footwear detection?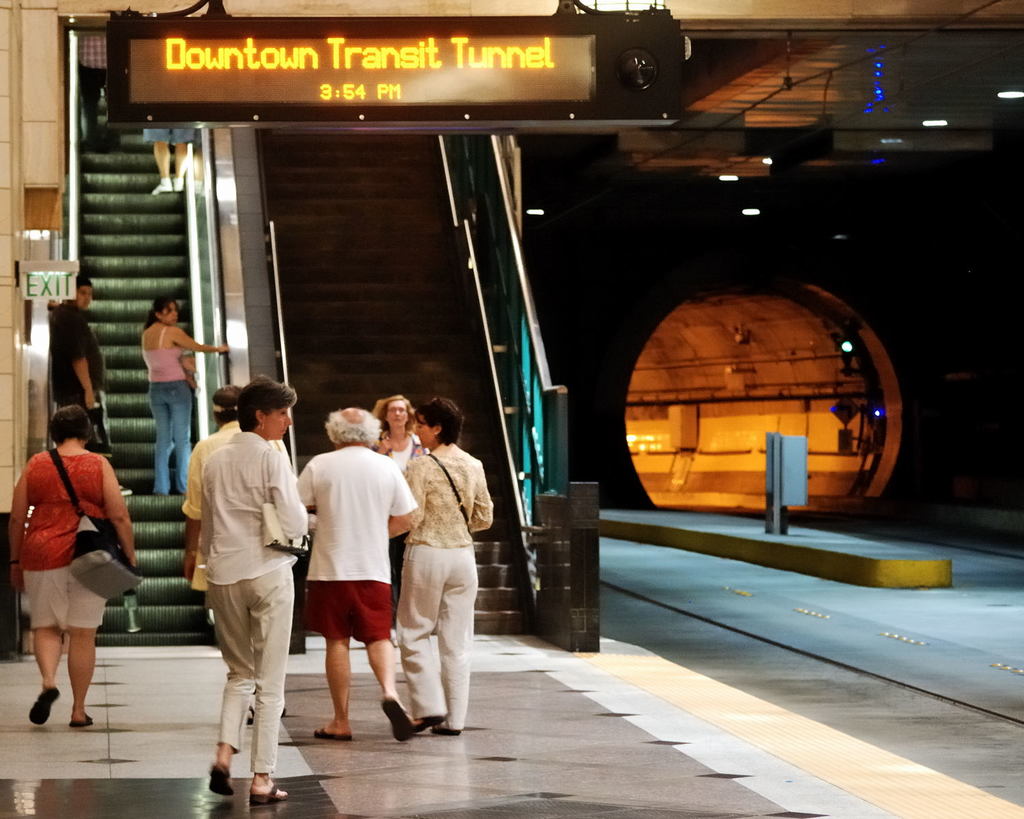
(left=27, top=688, right=61, bottom=727)
